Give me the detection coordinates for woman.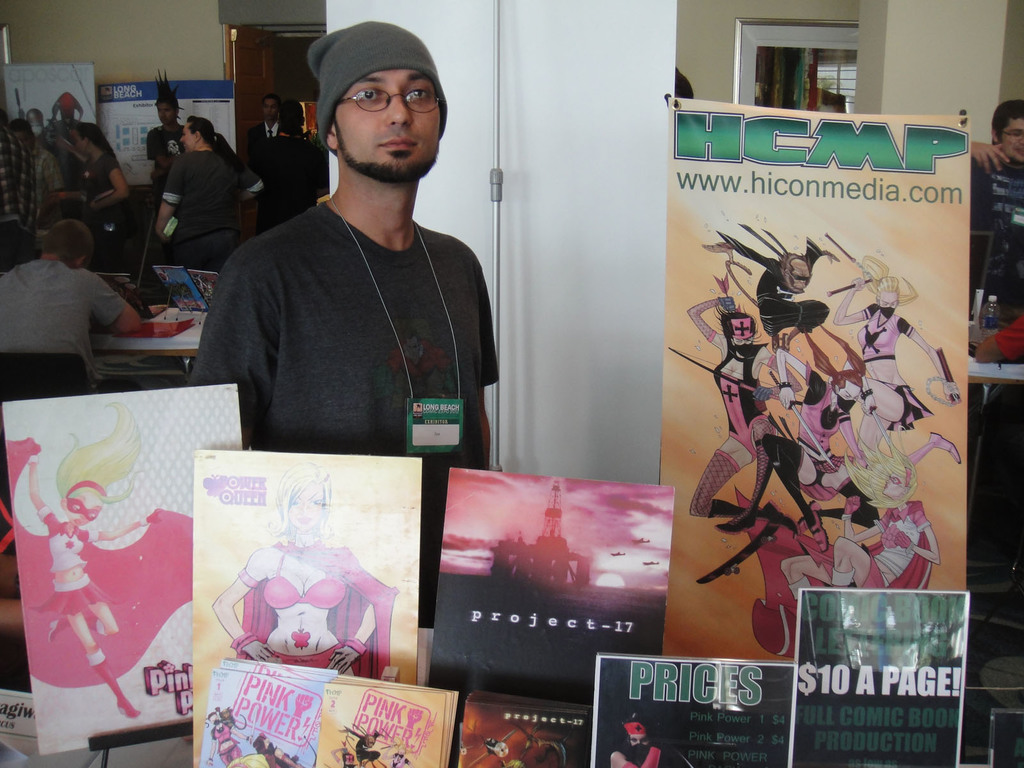
select_region(153, 115, 267, 269).
